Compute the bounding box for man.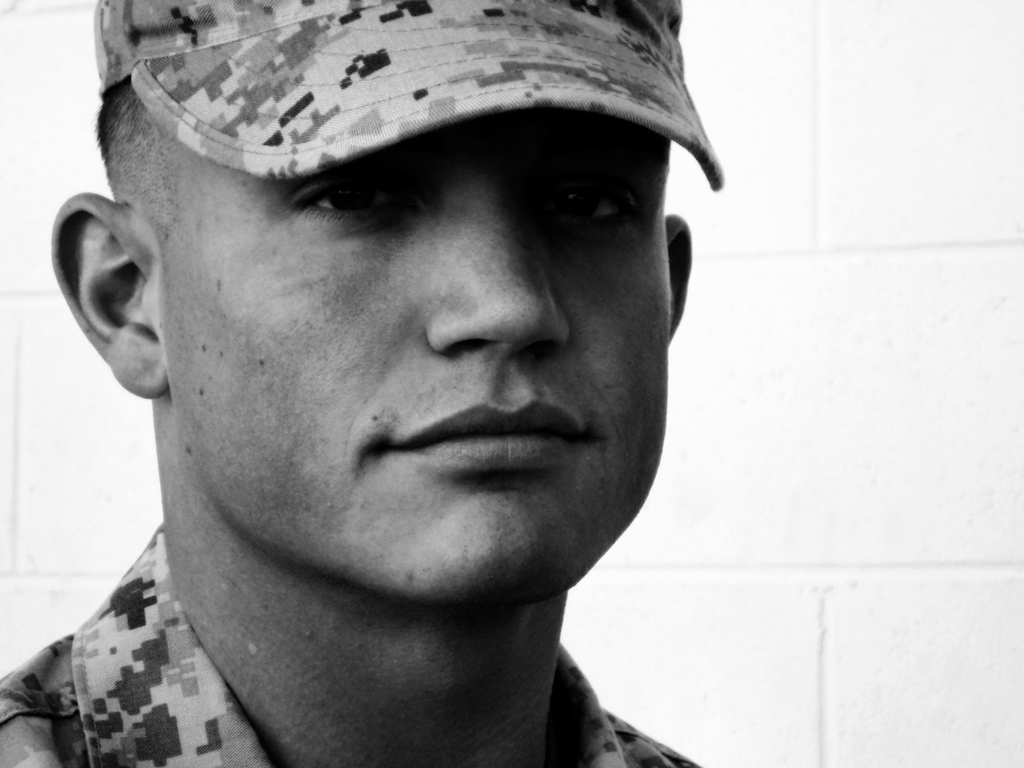
(0,1,702,767).
